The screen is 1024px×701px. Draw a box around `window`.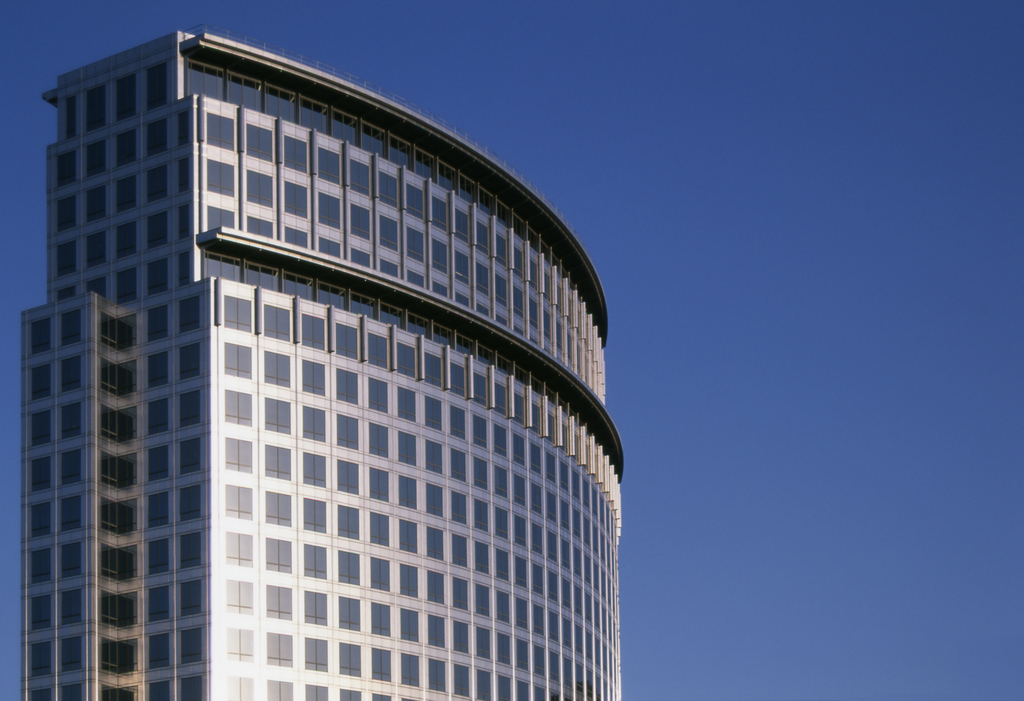
<region>495, 276, 509, 314</region>.
